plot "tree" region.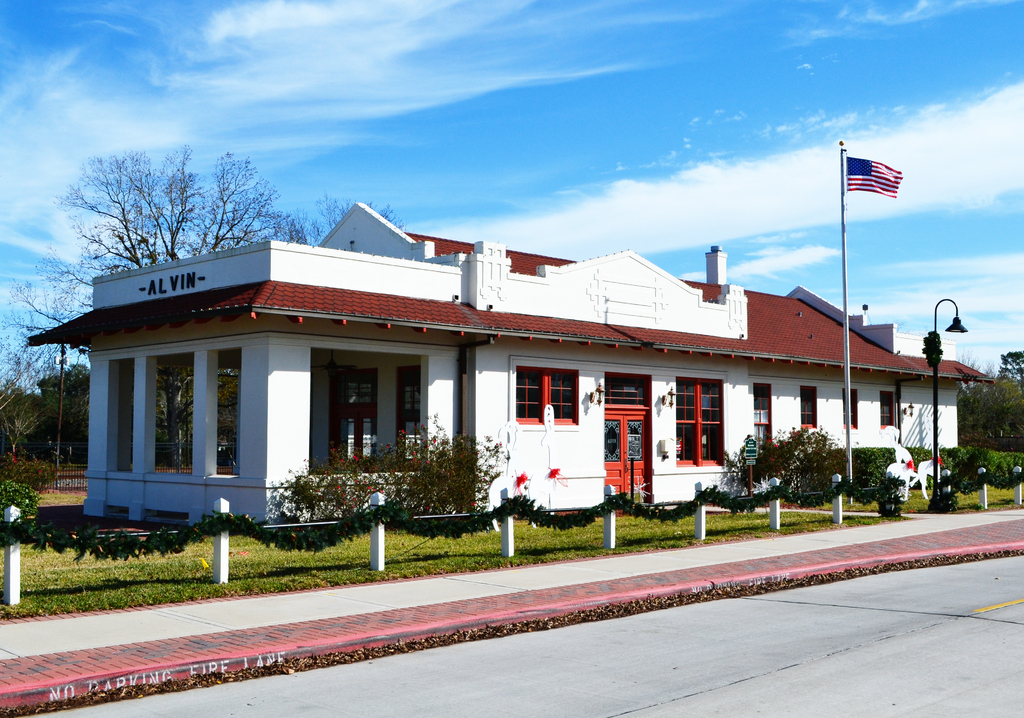
Plotted at 950,366,1021,448.
